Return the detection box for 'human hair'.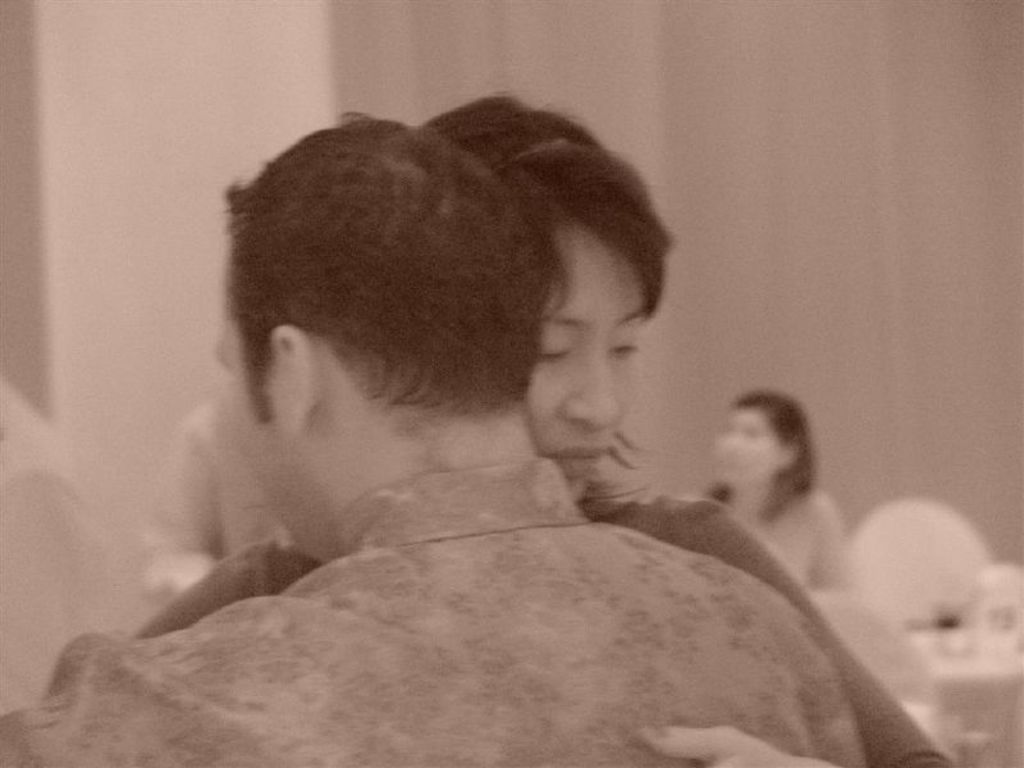
Rect(419, 93, 672, 489).
